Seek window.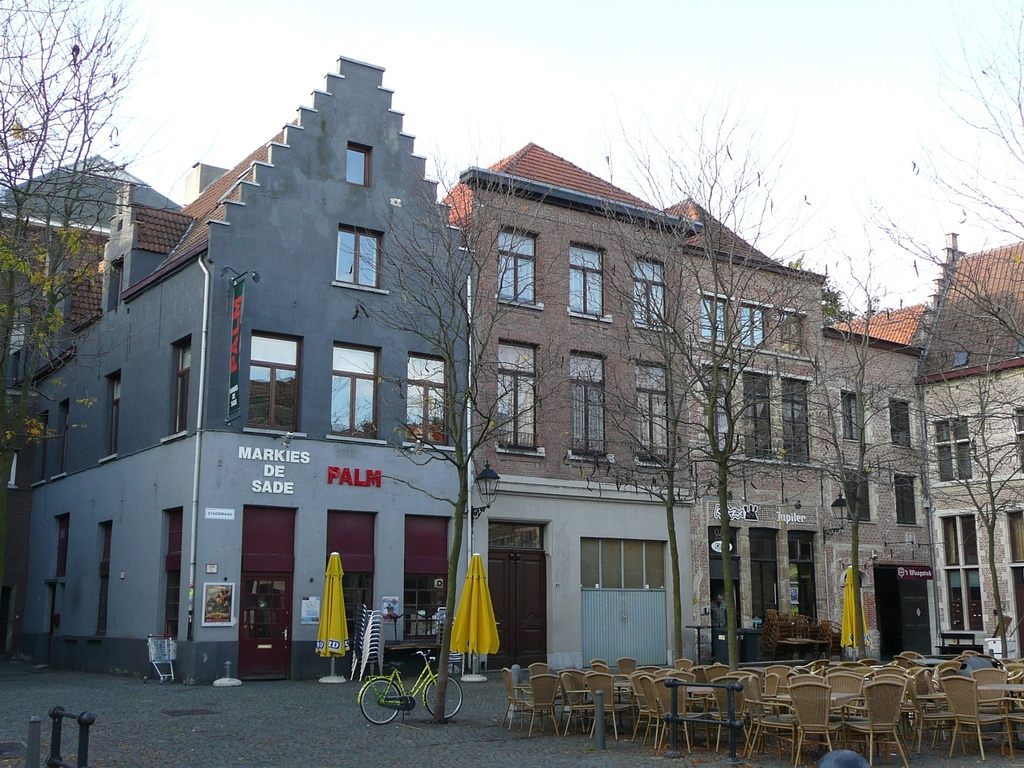
bbox(785, 377, 811, 462).
